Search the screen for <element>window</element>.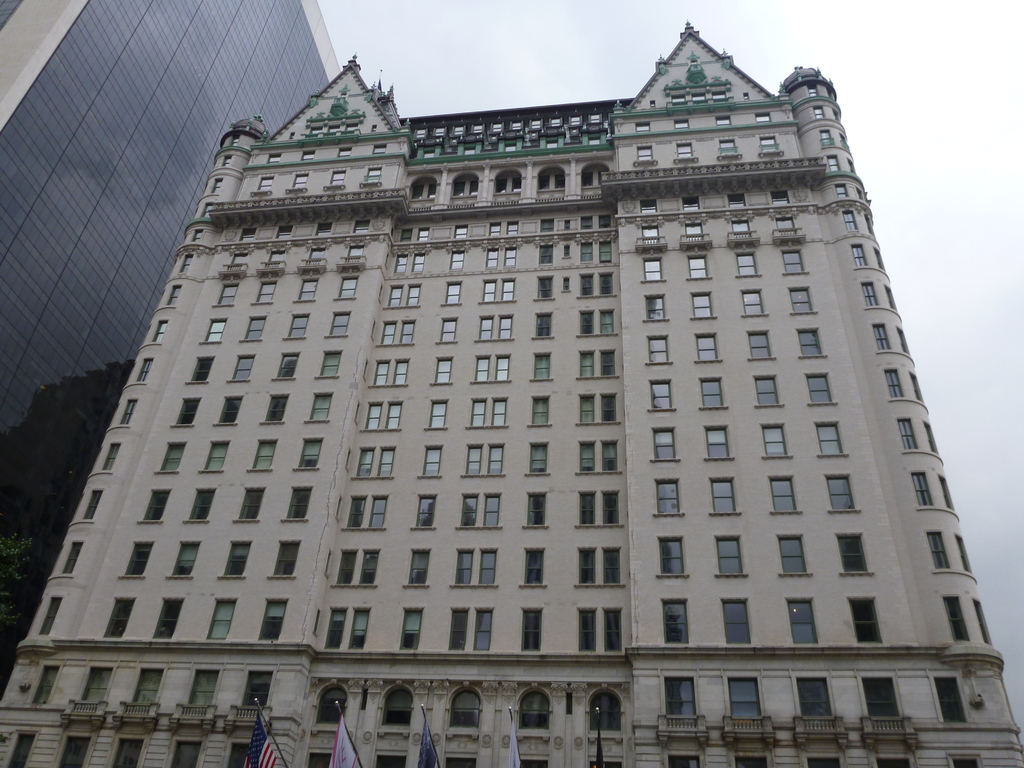
Found at 520,490,550,528.
